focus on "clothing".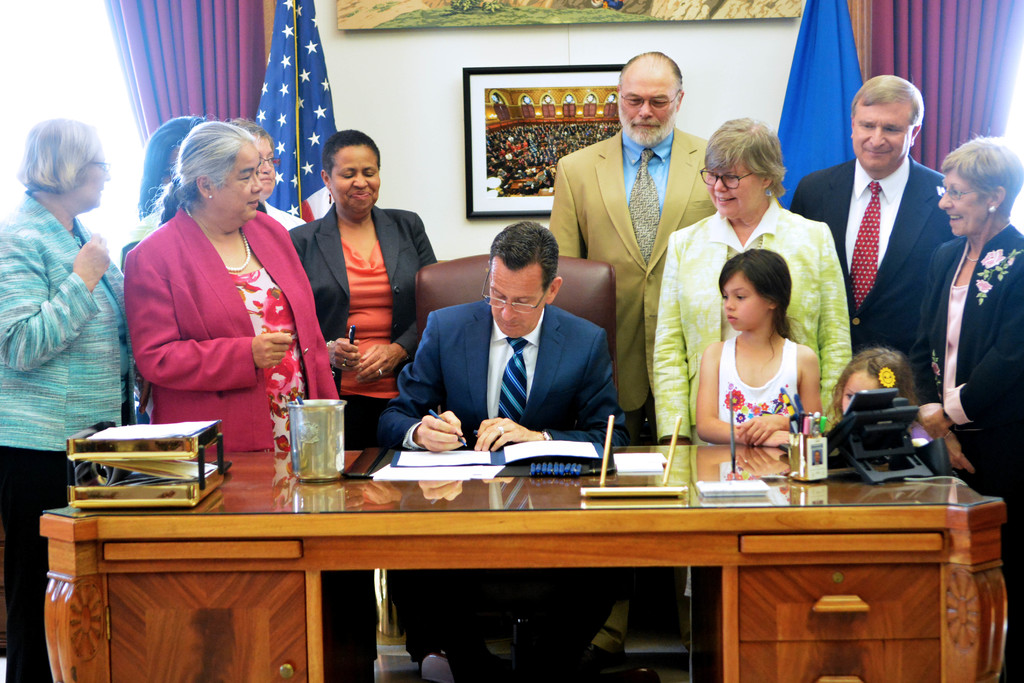
Focused at region(378, 303, 621, 445).
